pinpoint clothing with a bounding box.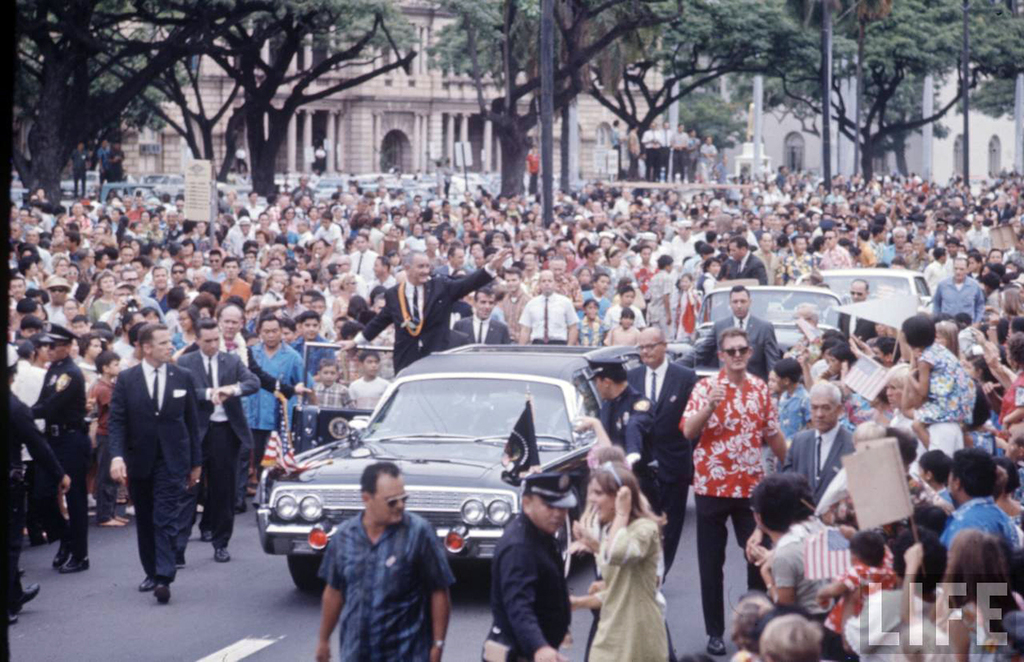
crop(351, 374, 392, 413).
